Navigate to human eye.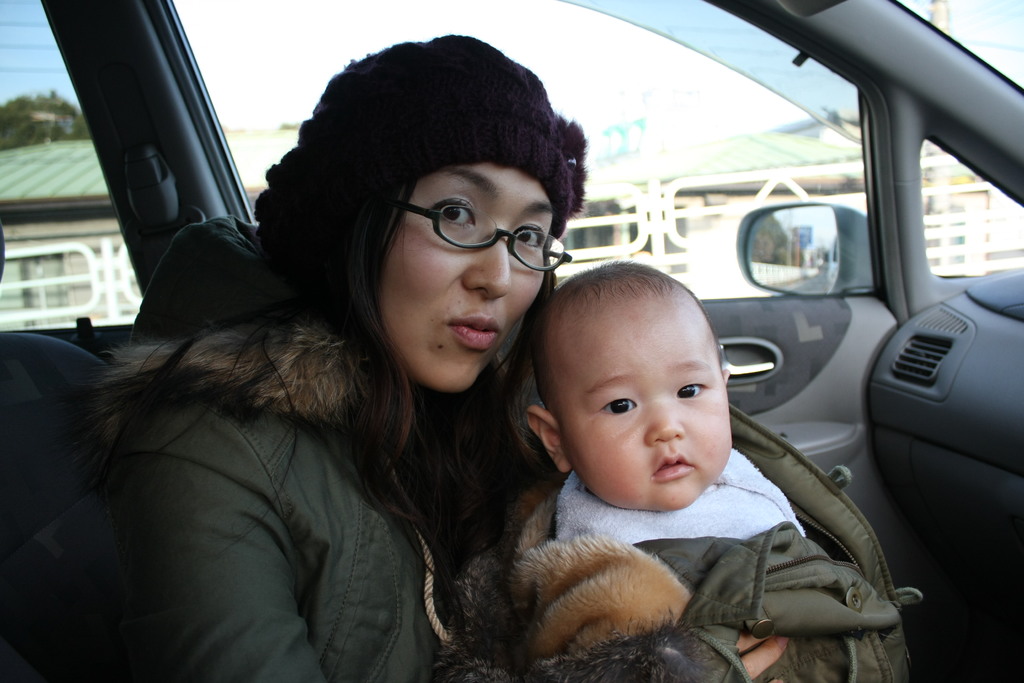
Navigation target: left=596, top=393, right=636, bottom=416.
